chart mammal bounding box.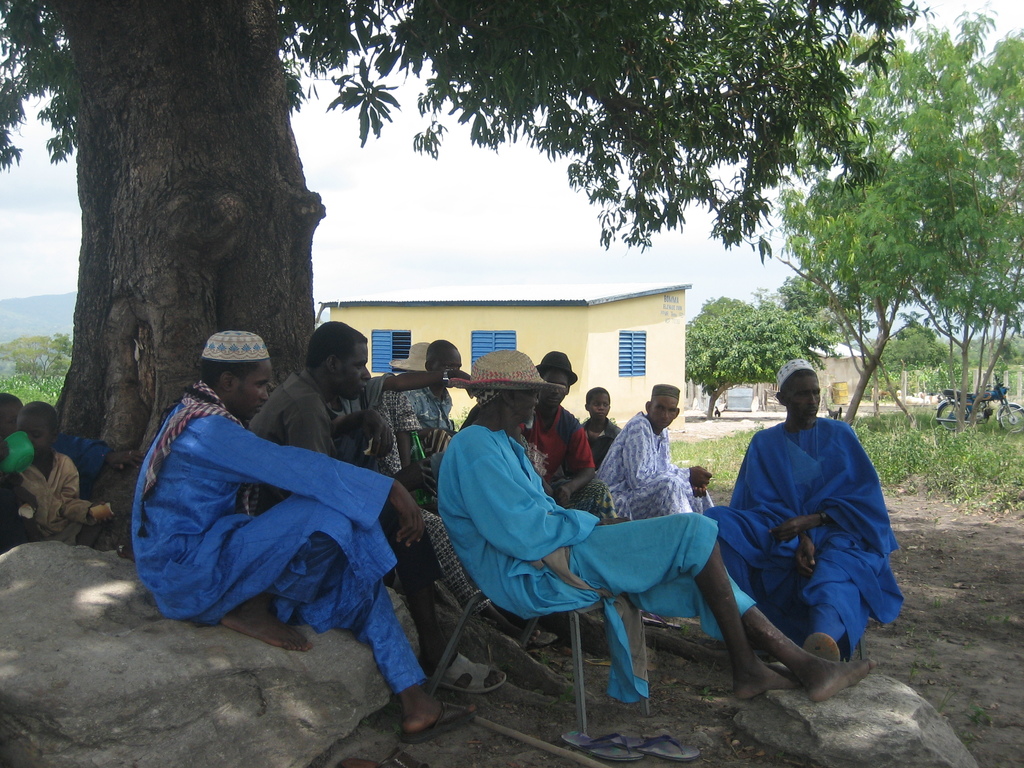
Charted: bbox(131, 332, 475, 742).
